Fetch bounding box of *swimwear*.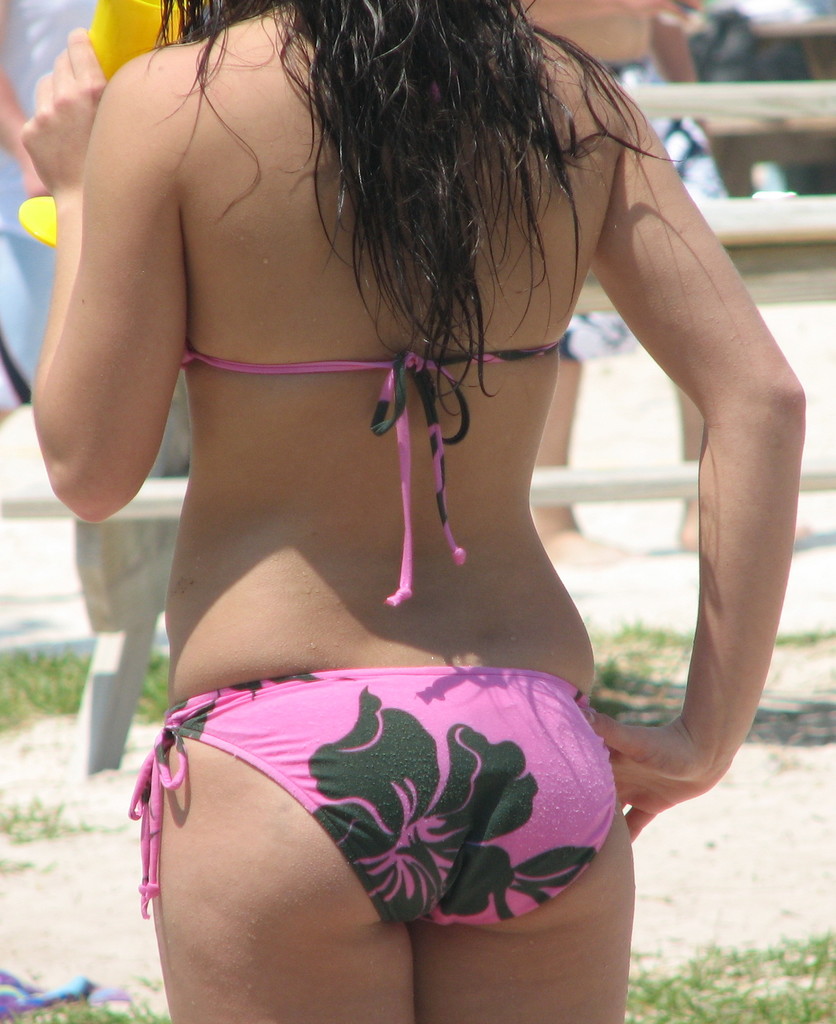
Bbox: <box>129,675,620,920</box>.
